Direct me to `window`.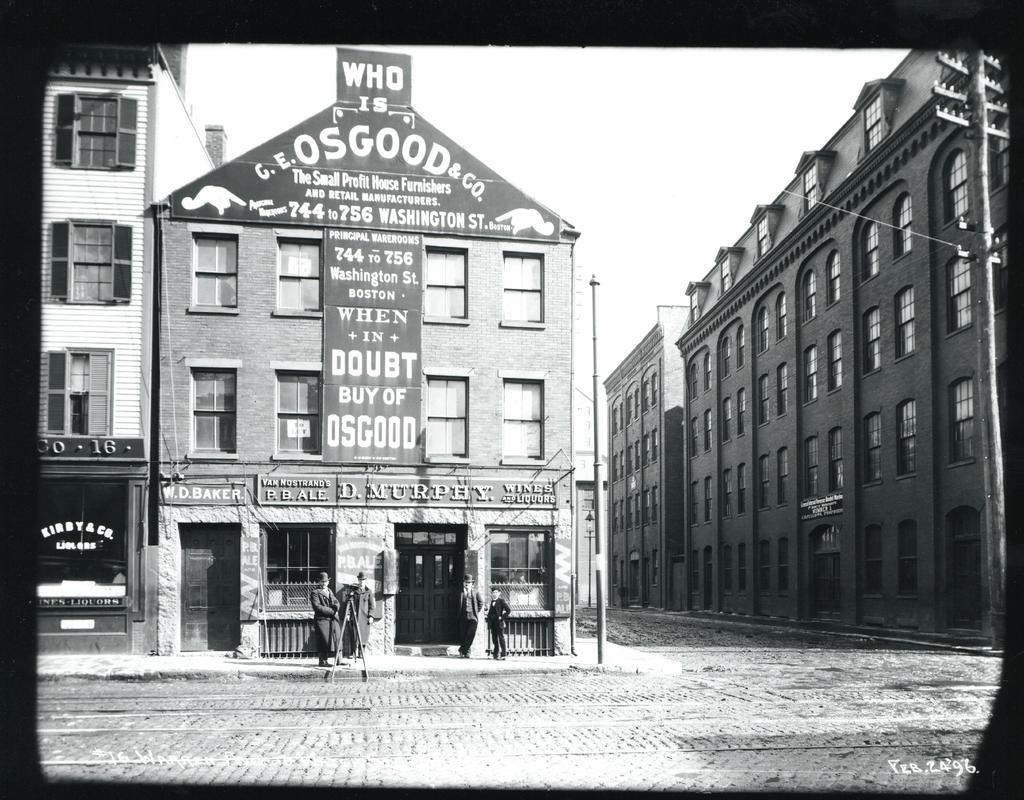
Direction: [x1=501, y1=251, x2=542, y2=330].
